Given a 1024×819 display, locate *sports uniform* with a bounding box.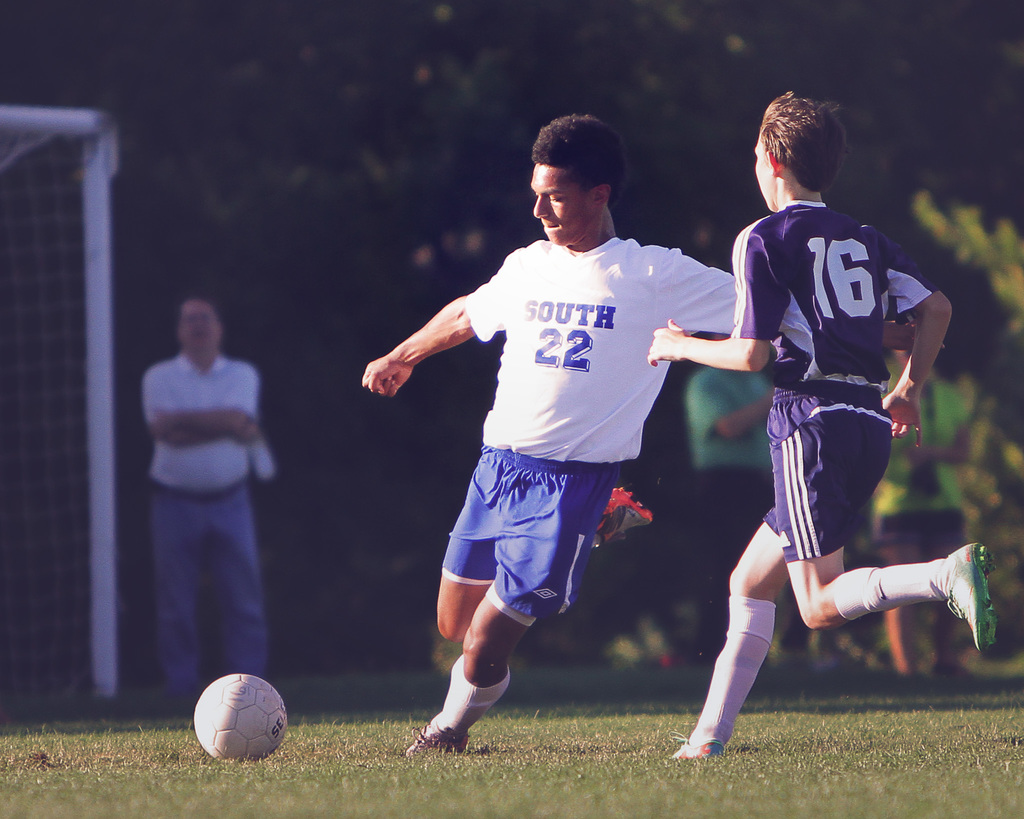
Located: pyautogui.locateOnScreen(404, 239, 738, 754).
